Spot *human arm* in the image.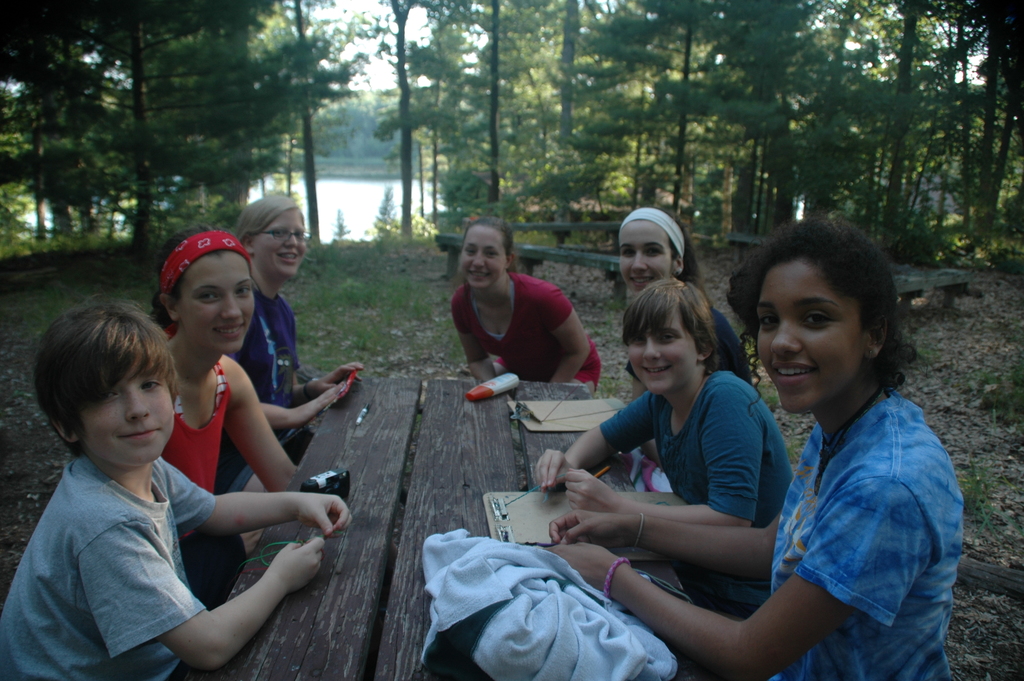
*human arm* found at detection(534, 386, 664, 491).
